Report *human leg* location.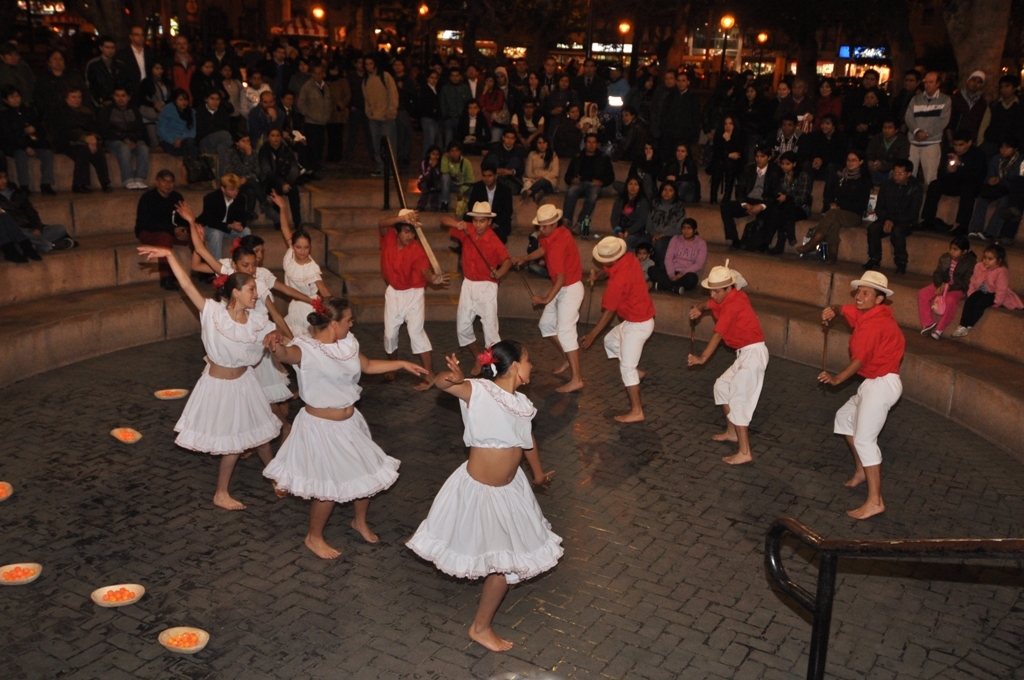
Report: 561/332/581/392.
